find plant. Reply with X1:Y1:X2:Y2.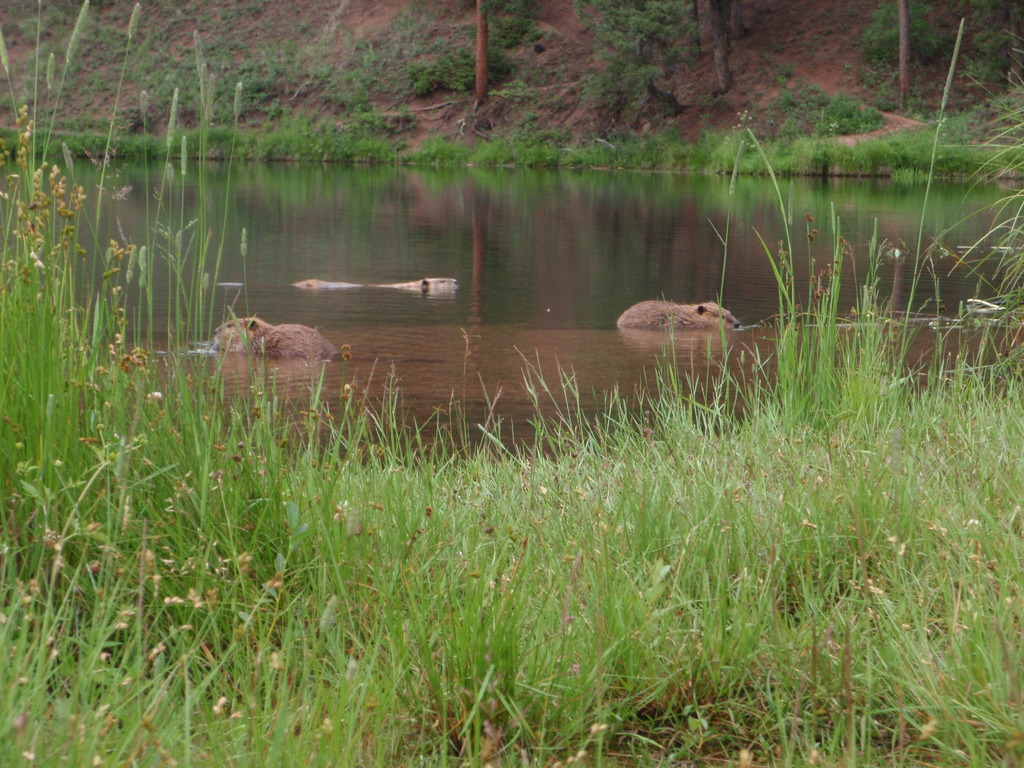
575:0:711:117.
